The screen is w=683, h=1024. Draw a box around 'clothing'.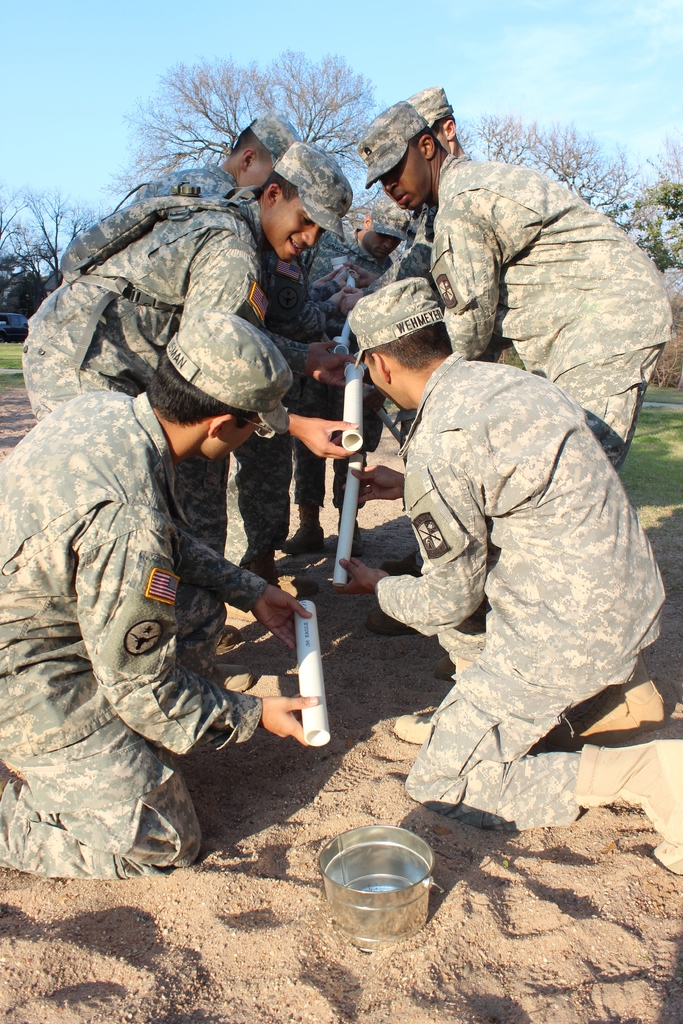
bbox(371, 344, 674, 825).
